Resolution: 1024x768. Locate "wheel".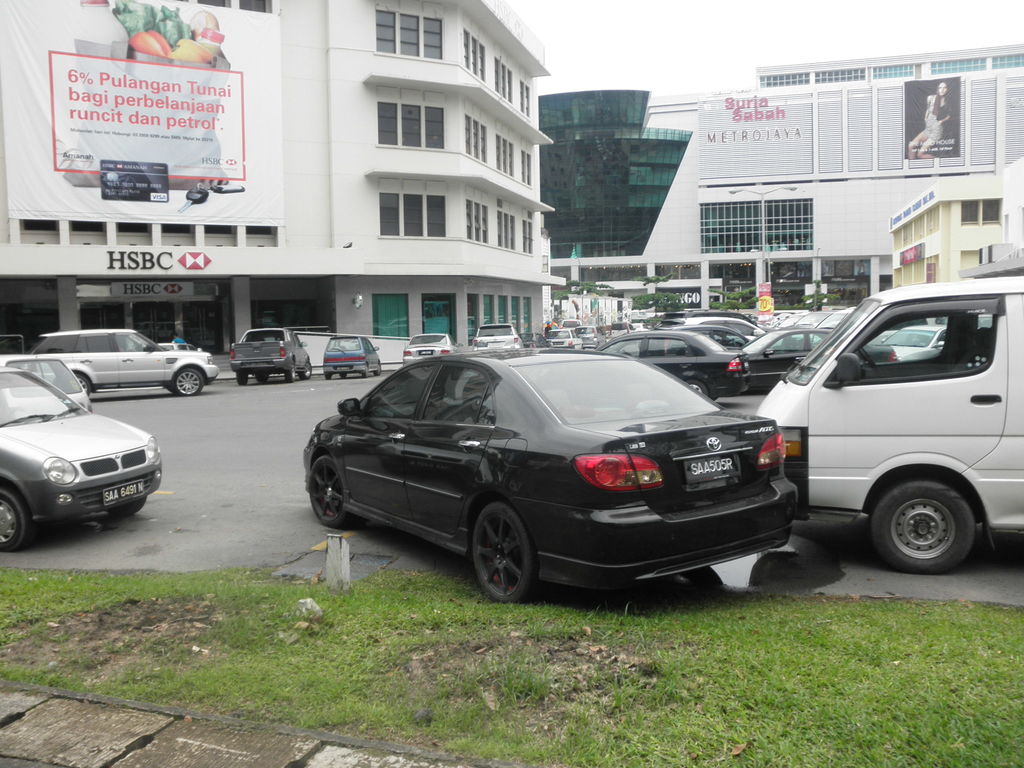
(left=362, top=364, right=370, bottom=381).
